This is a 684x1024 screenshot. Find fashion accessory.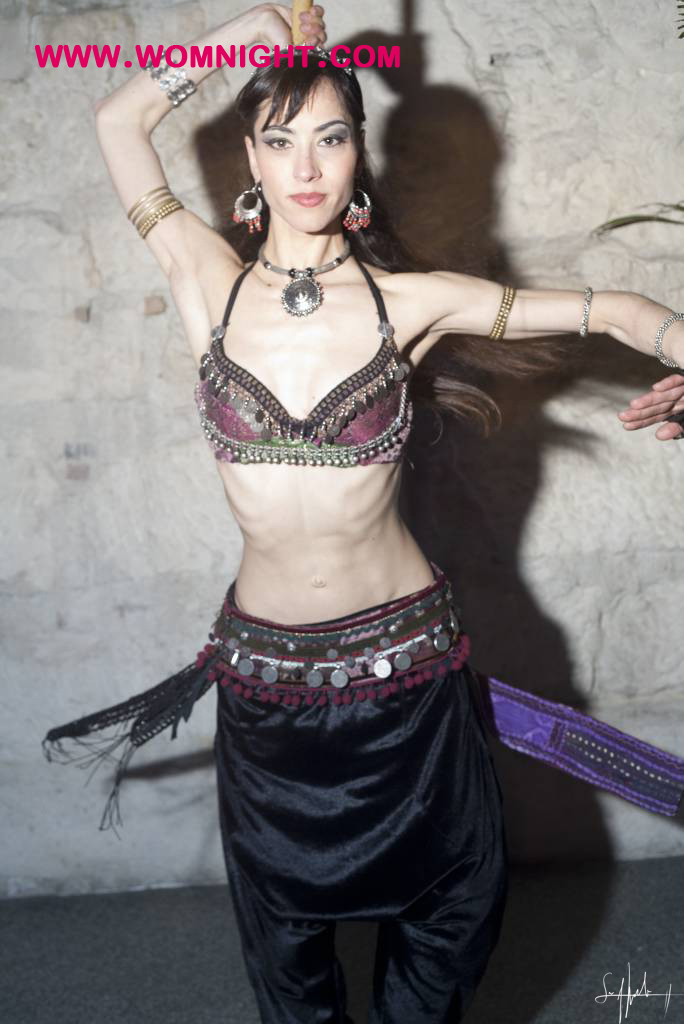
Bounding box: Rect(485, 678, 683, 818).
